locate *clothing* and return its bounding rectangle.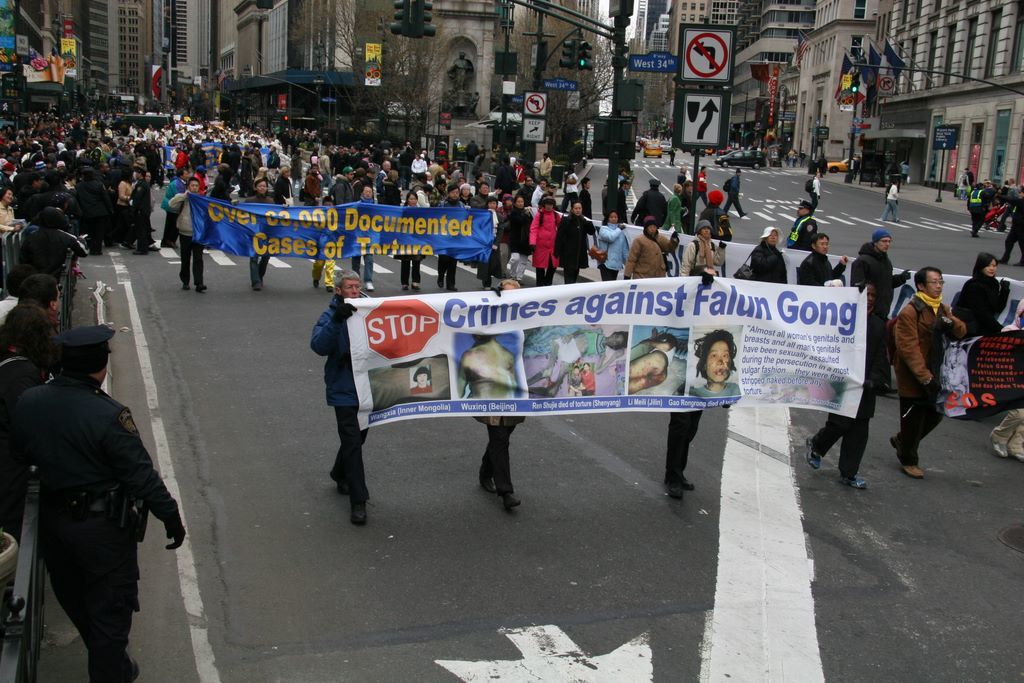
bbox=[497, 212, 535, 286].
